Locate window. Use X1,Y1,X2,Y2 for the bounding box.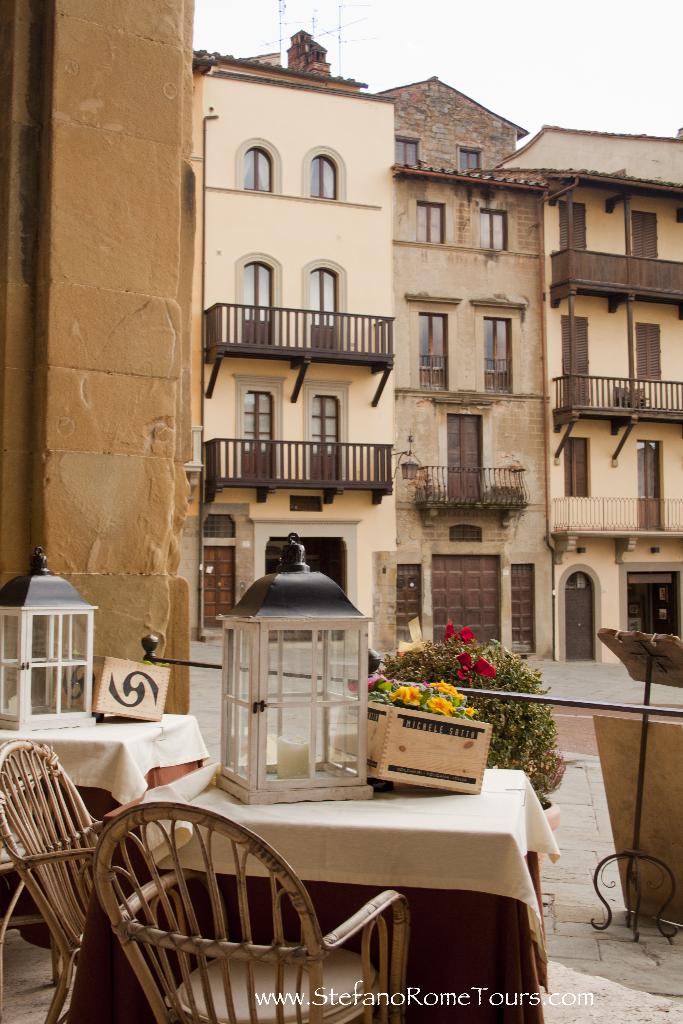
629,207,654,260.
